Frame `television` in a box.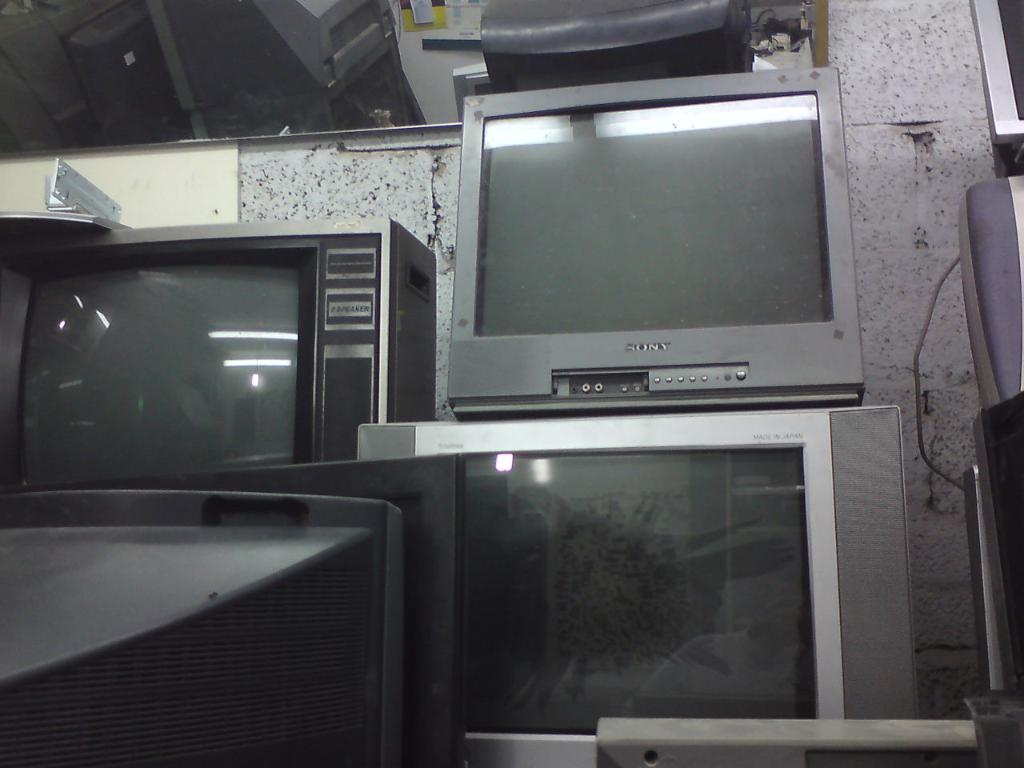
x1=449, y1=64, x2=869, y2=406.
